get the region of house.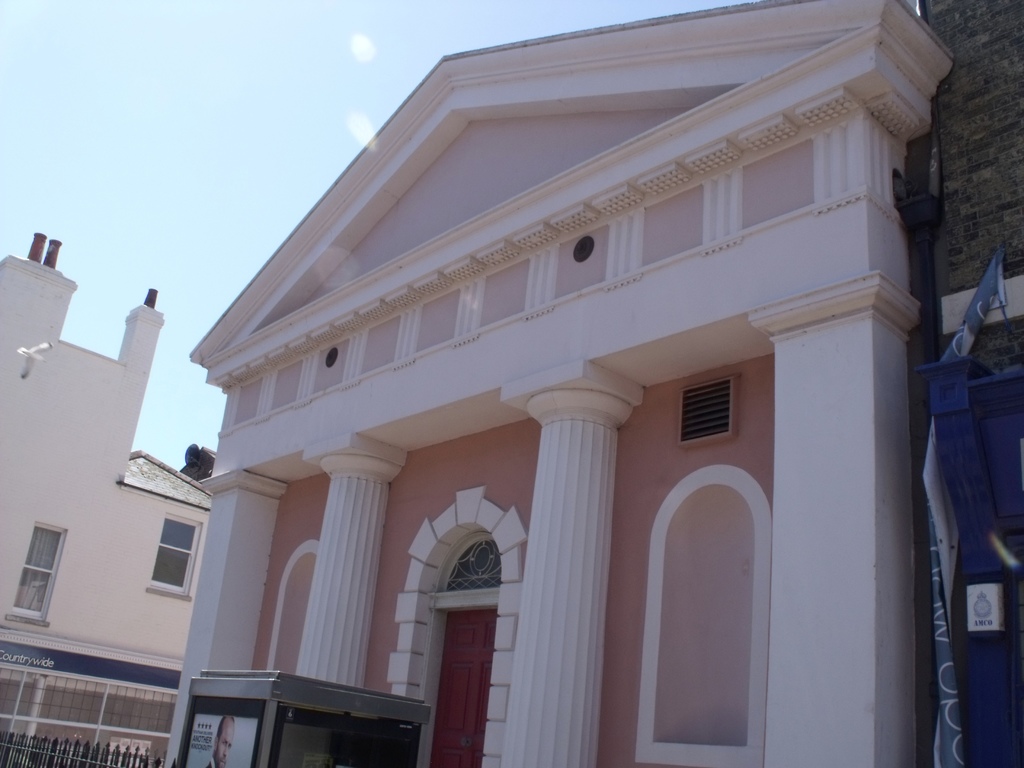
[0, 229, 209, 767].
